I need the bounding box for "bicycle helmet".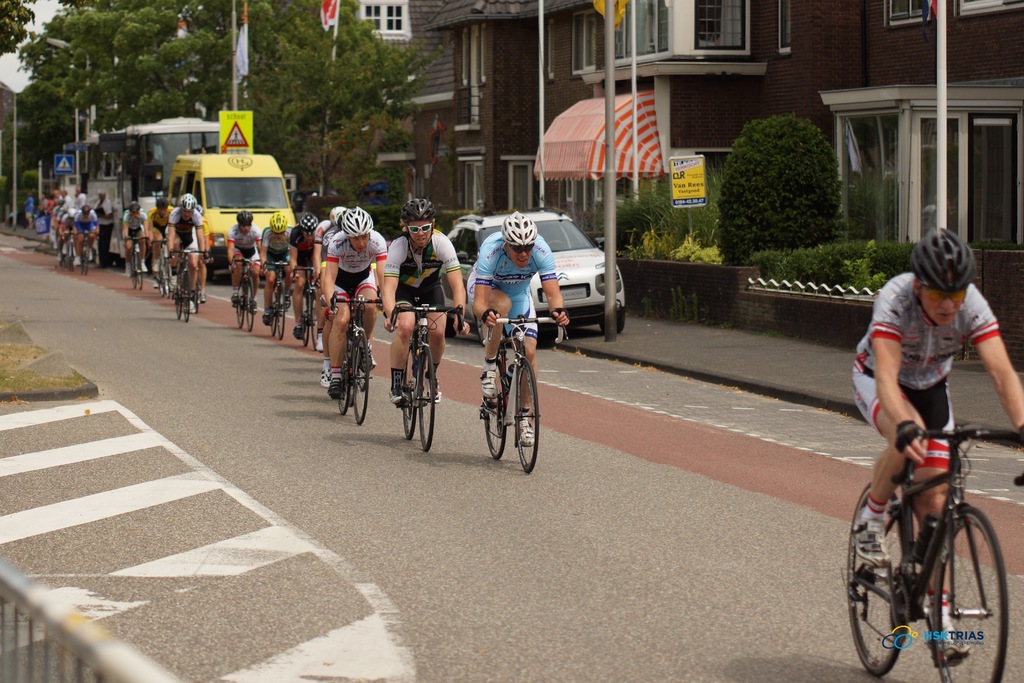
Here it is: 298, 215, 317, 231.
